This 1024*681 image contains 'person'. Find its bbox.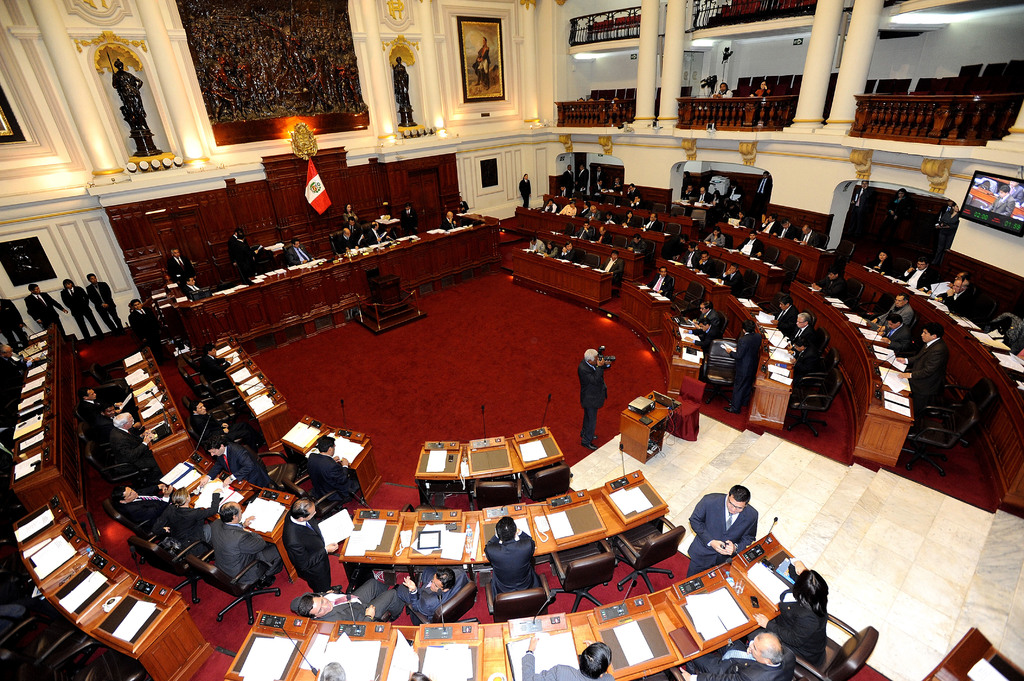
{"left": 228, "top": 224, "right": 255, "bottom": 282}.
